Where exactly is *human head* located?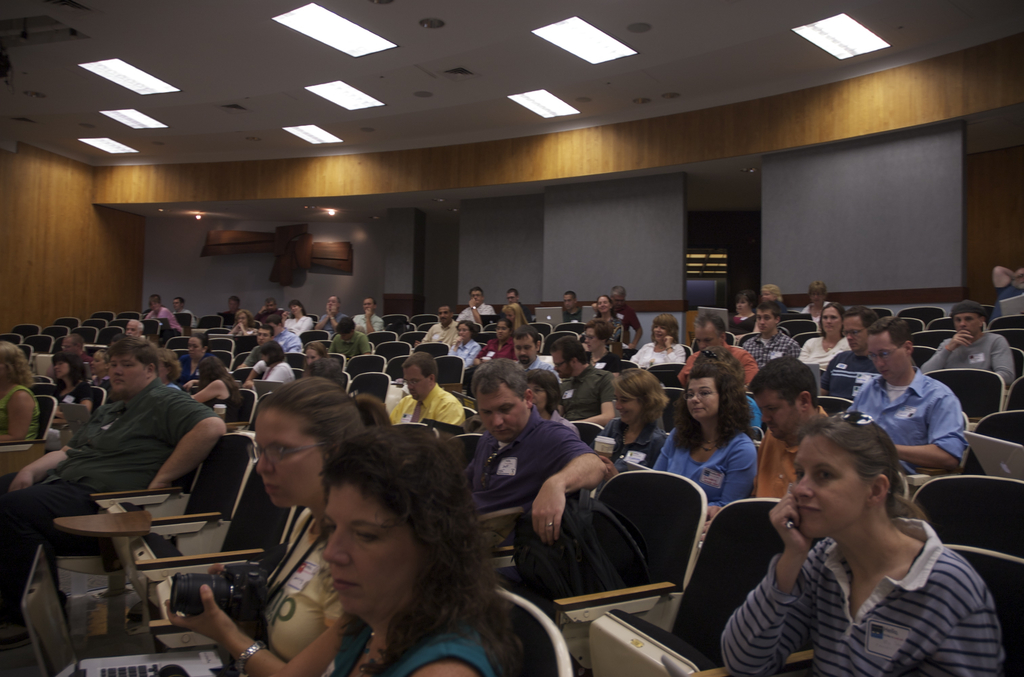
Its bounding box is [196, 355, 224, 383].
